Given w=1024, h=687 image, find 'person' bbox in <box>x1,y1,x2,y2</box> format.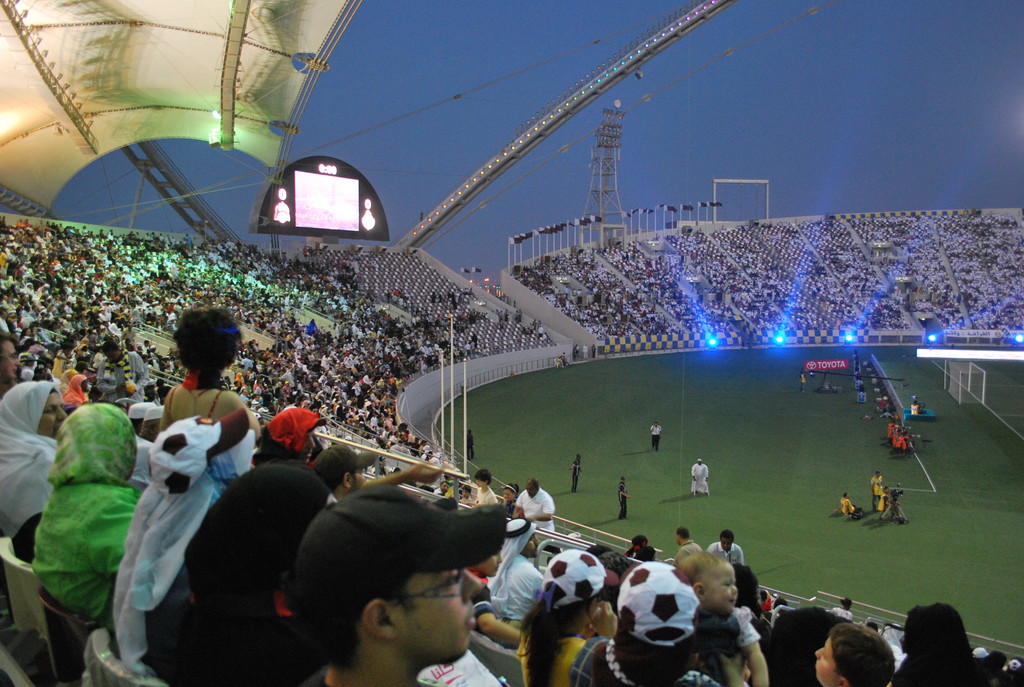
<box>814,620,893,686</box>.
